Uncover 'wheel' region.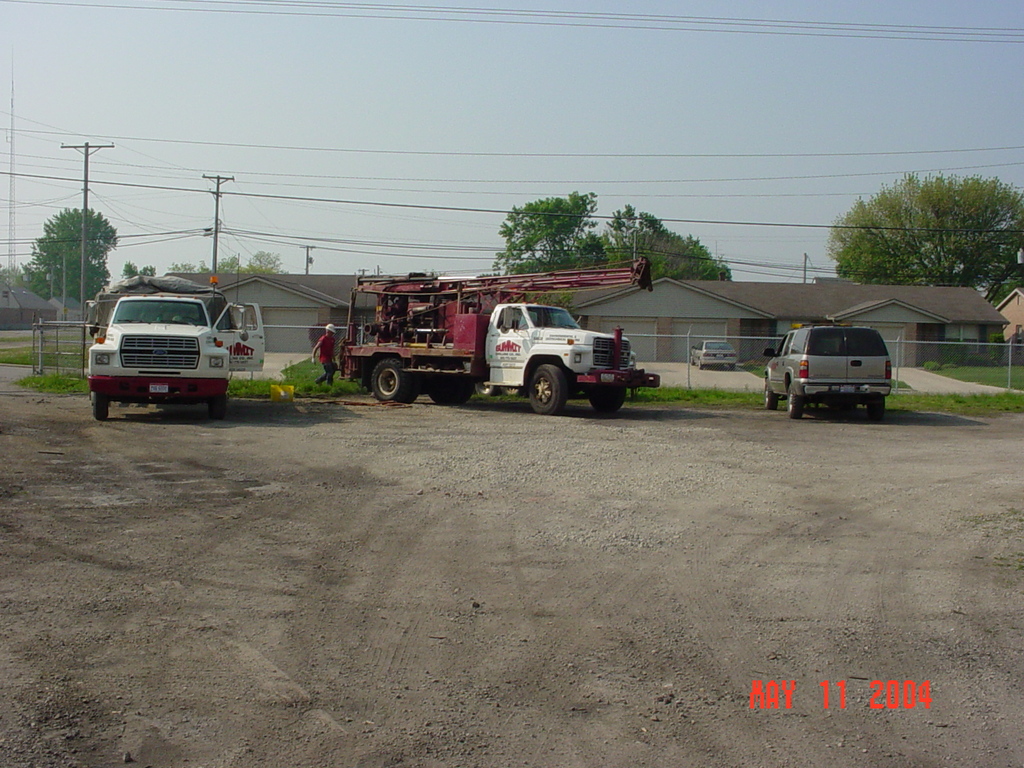
Uncovered: detection(427, 382, 474, 406).
